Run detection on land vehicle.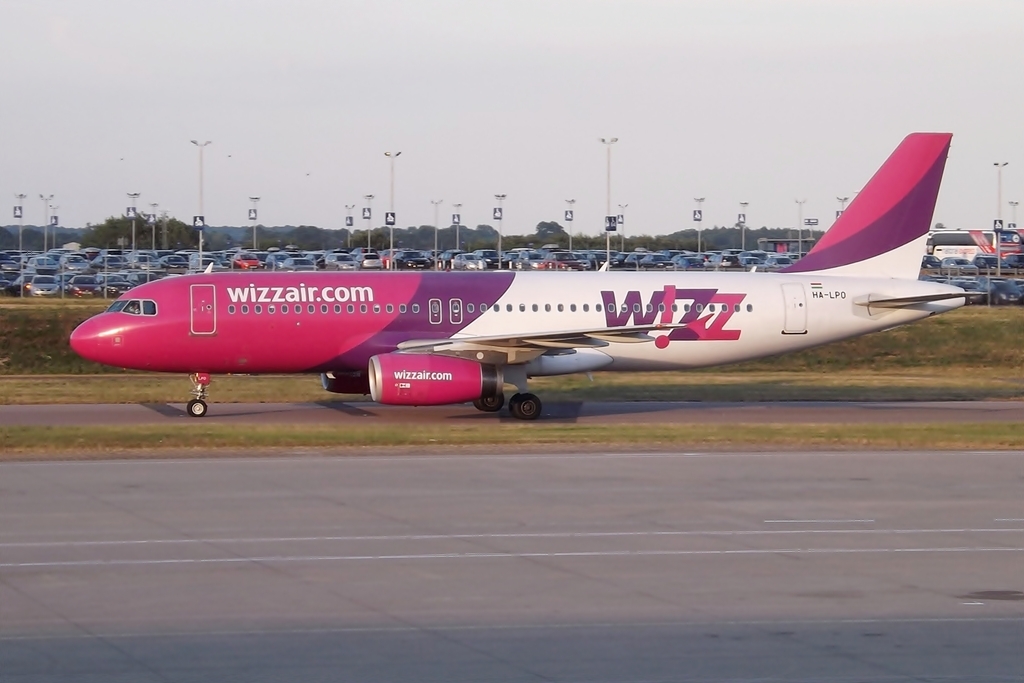
Result: rect(1010, 256, 1021, 266).
